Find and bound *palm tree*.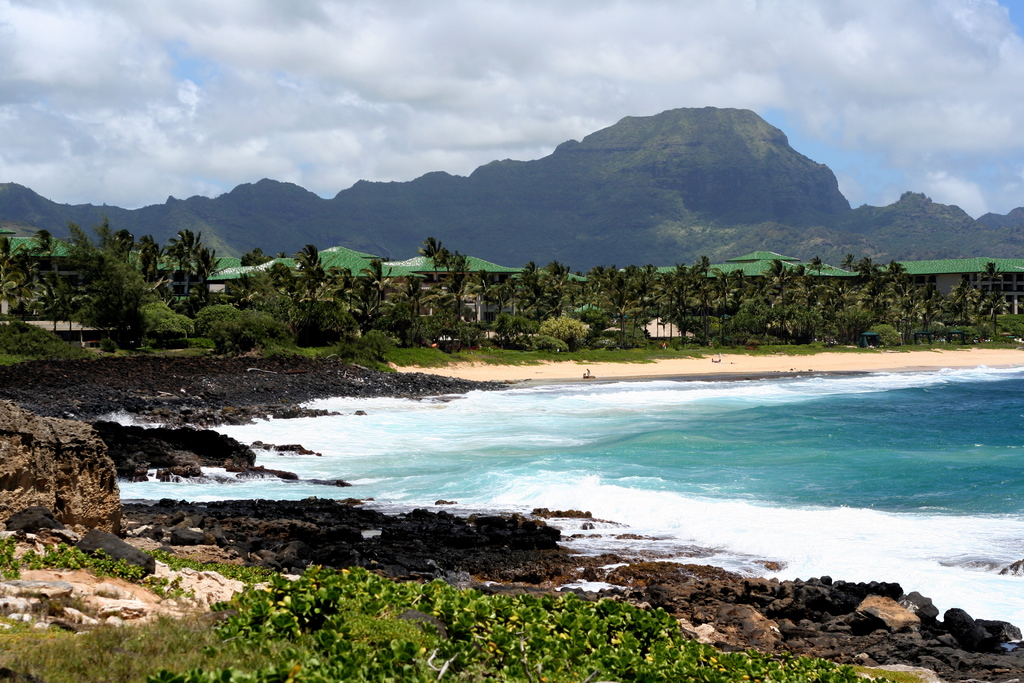
Bound: [788,261,902,329].
